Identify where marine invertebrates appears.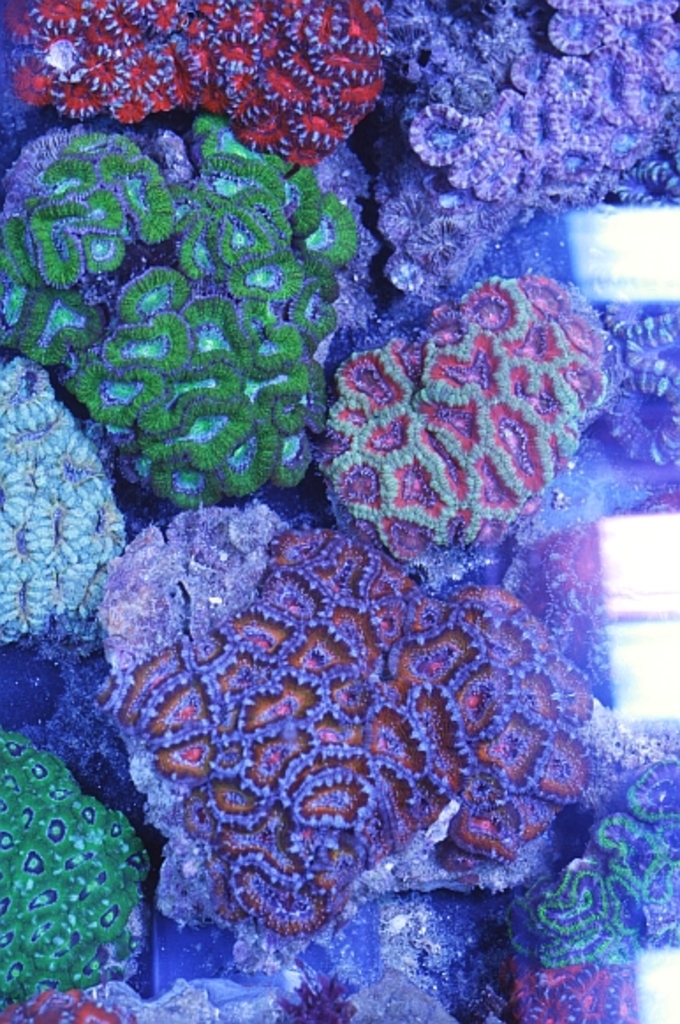
Appears at 502/700/676/948.
